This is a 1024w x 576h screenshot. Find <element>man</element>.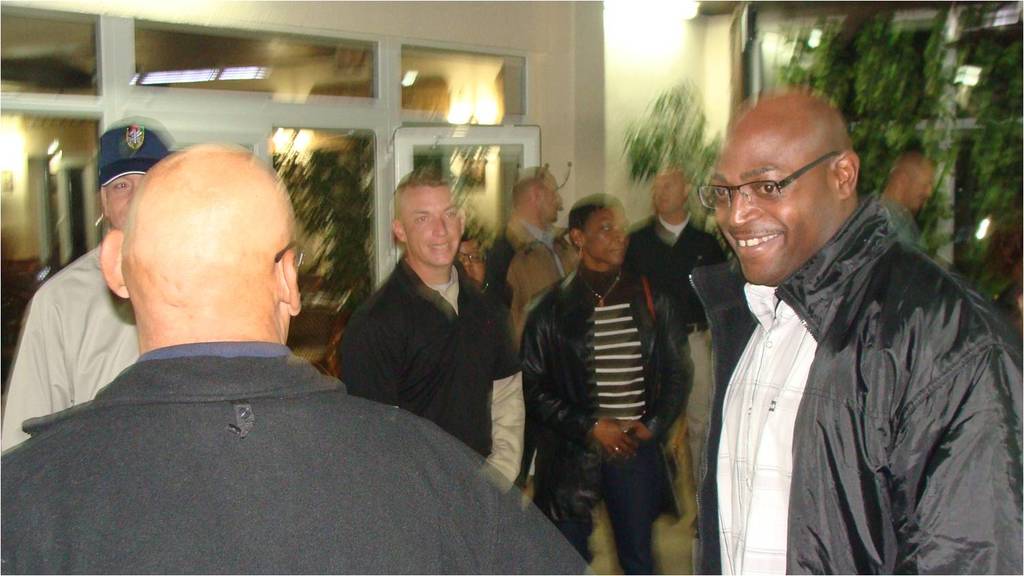
Bounding box: l=0, t=117, r=168, b=457.
